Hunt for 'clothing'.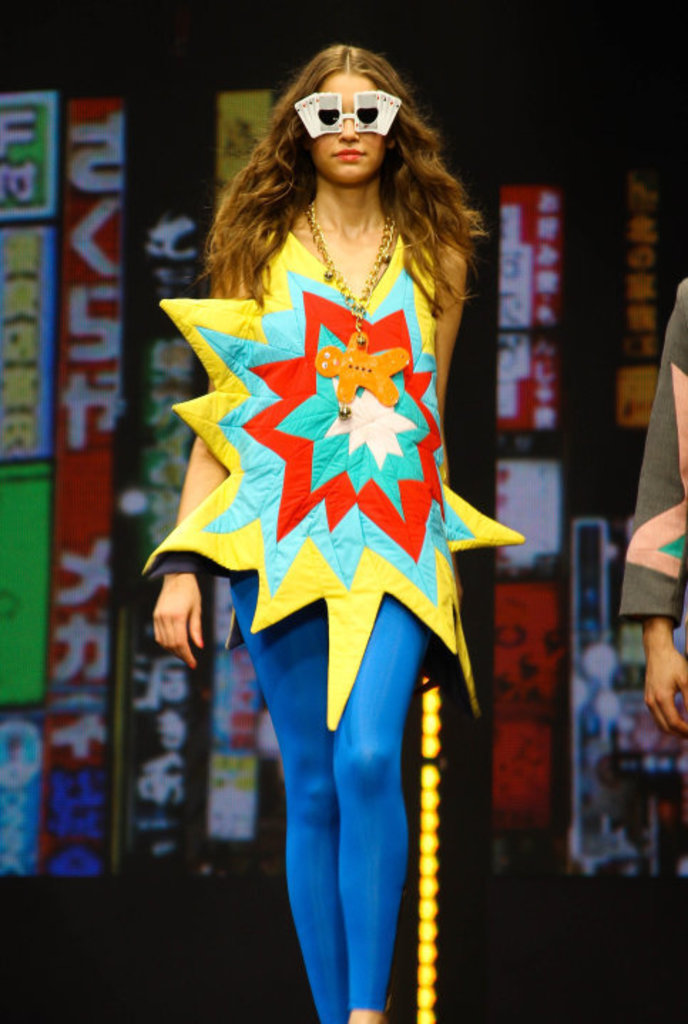
Hunted down at 618/273/687/632.
